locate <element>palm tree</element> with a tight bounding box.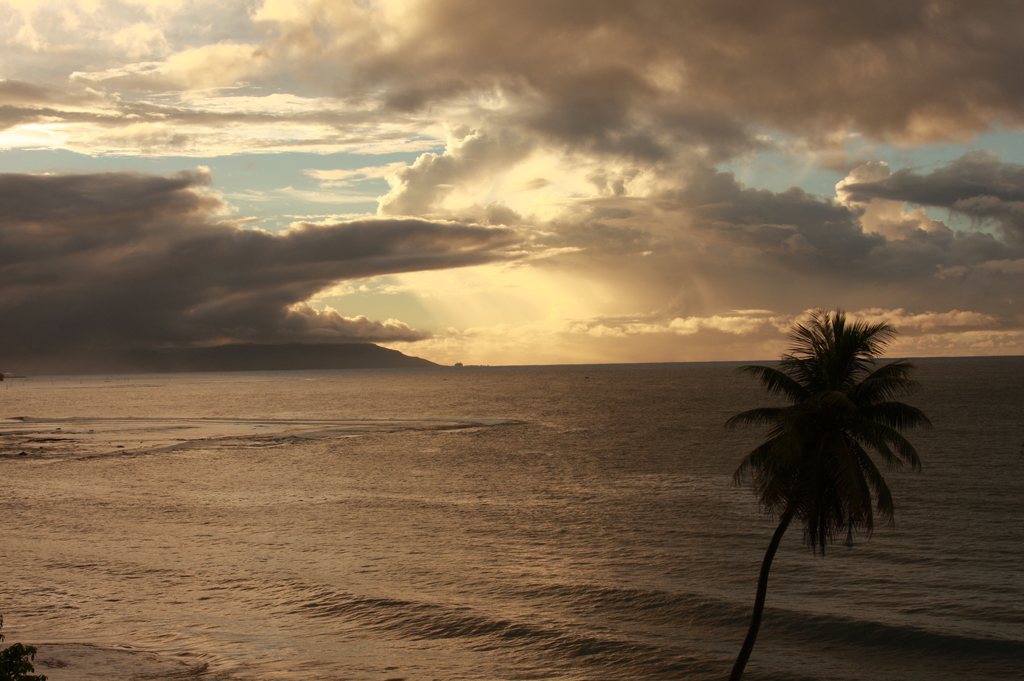
<bbox>729, 297, 936, 680</bbox>.
